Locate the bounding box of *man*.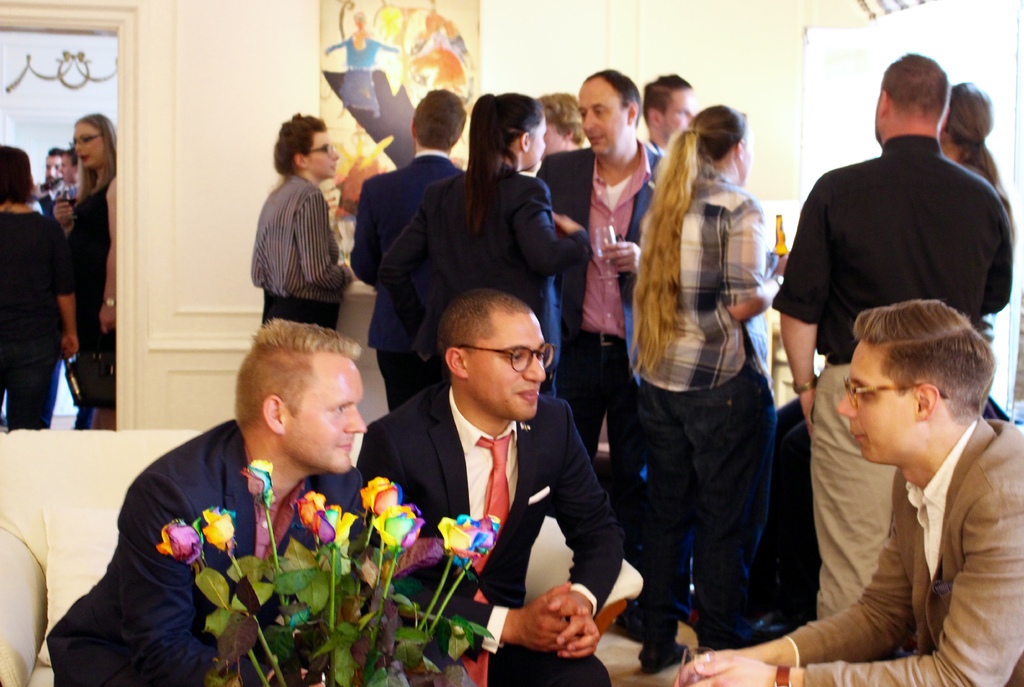
Bounding box: {"x1": 640, "y1": 72, "x2": 699, "y2": 156}.
